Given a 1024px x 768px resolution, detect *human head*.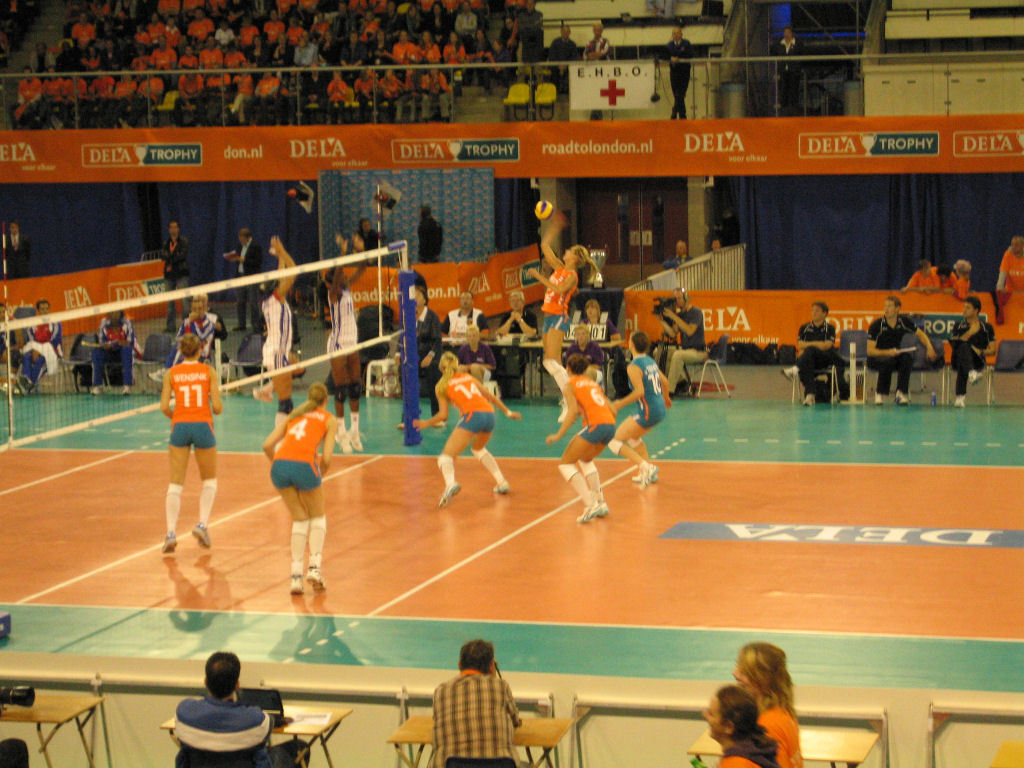
(x1=1012, y1=234, x2=1023, y2=252).
